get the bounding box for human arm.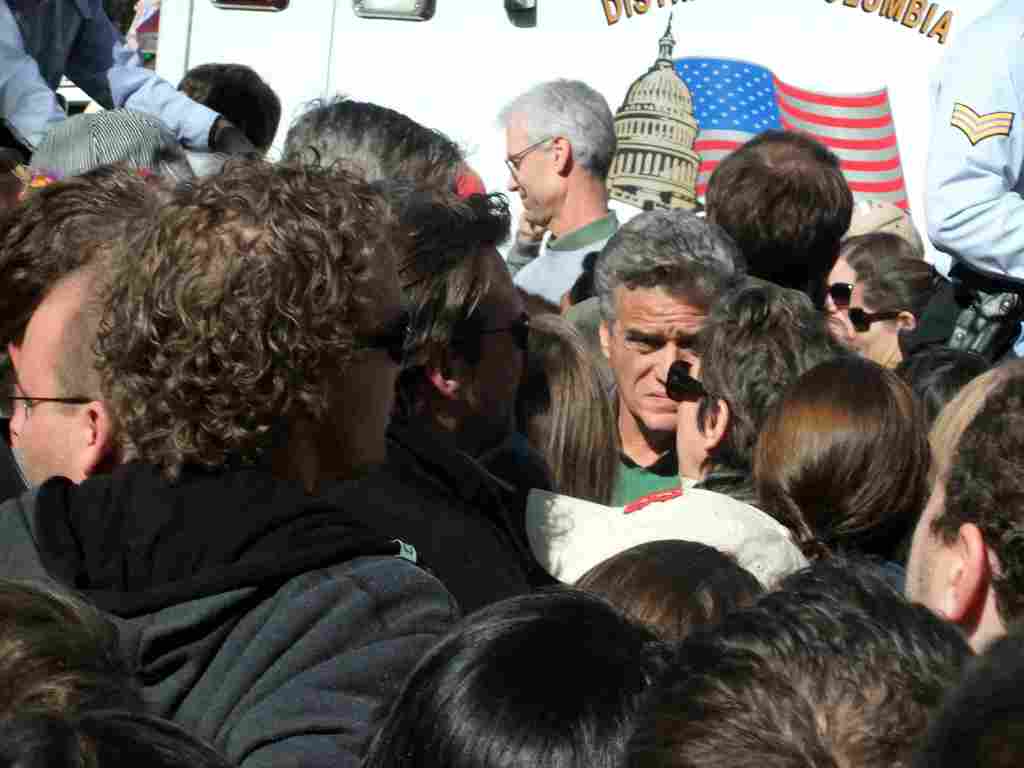
490,217,545,268.
